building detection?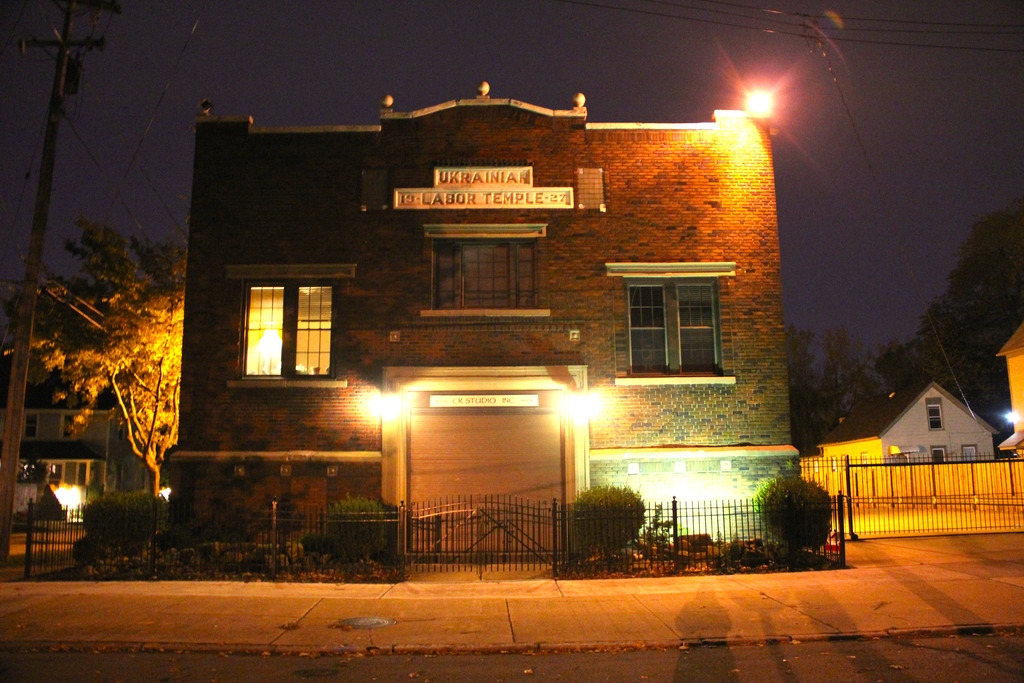
<region>996, 318, 1023, 439</region>
